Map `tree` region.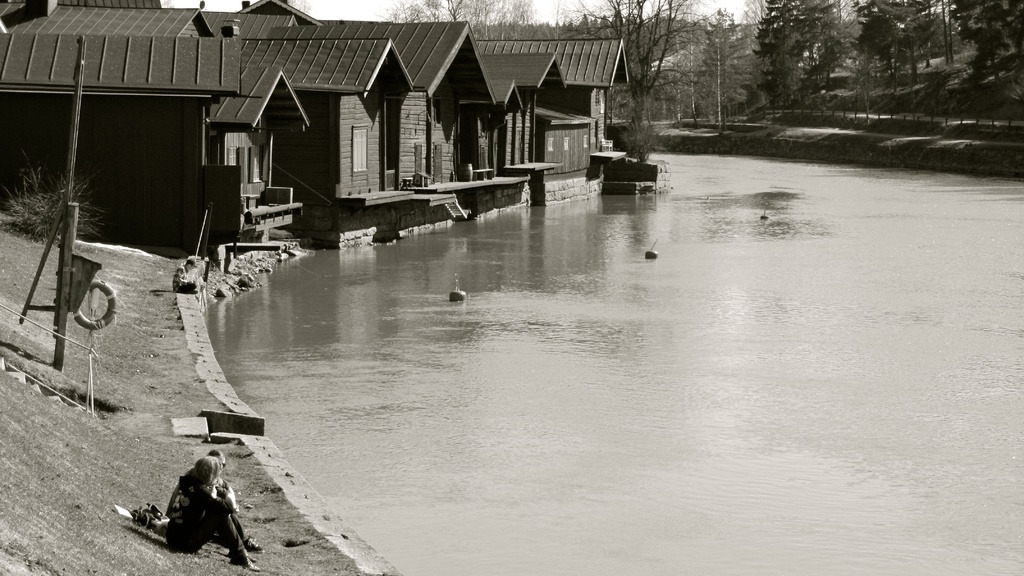
Mapped to box(957, 0, 1014, 90).
